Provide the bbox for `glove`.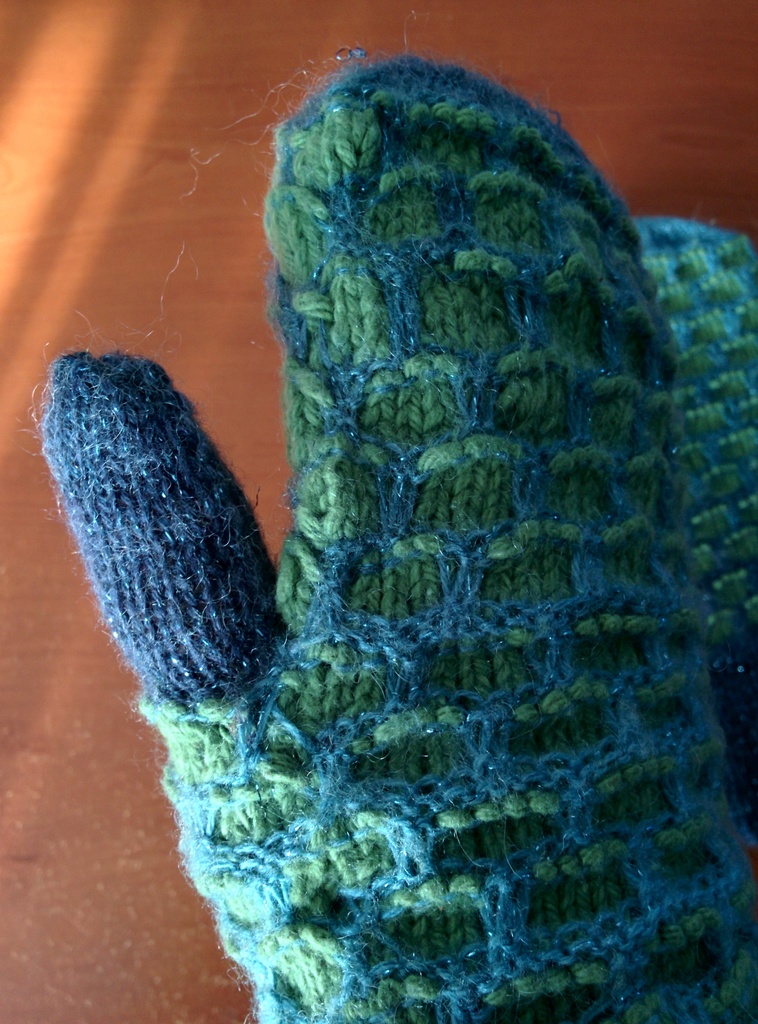
rect(33, 43, 757, 1023).
